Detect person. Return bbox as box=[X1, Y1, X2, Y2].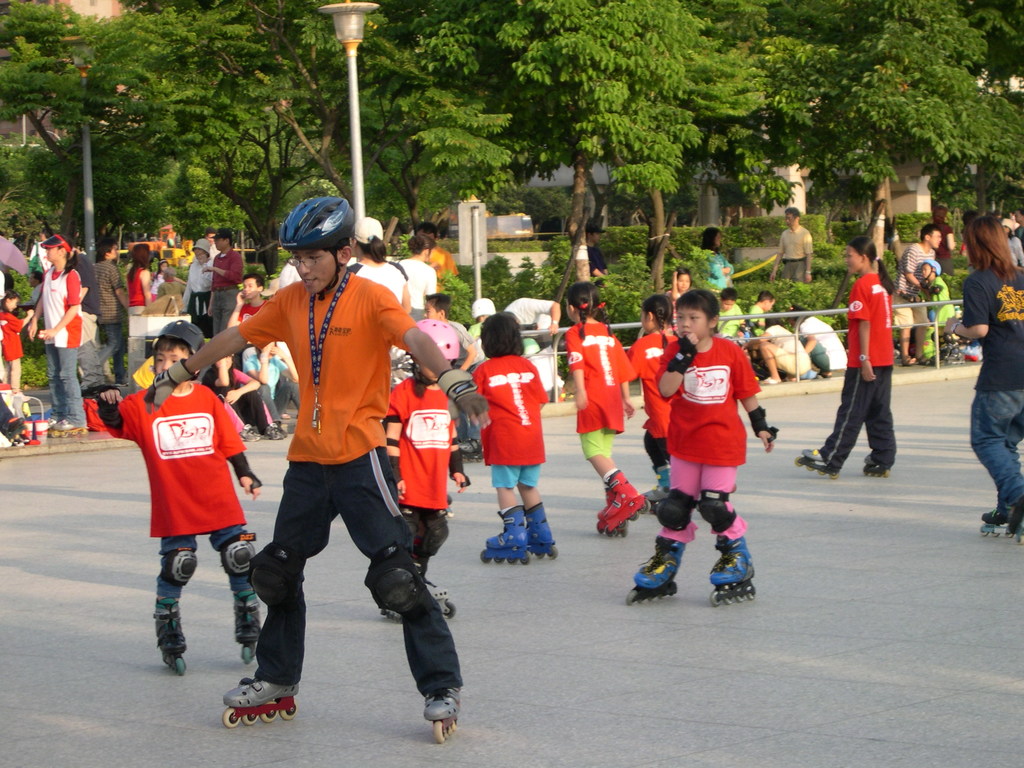
box=[619, 287, 782, 611].
